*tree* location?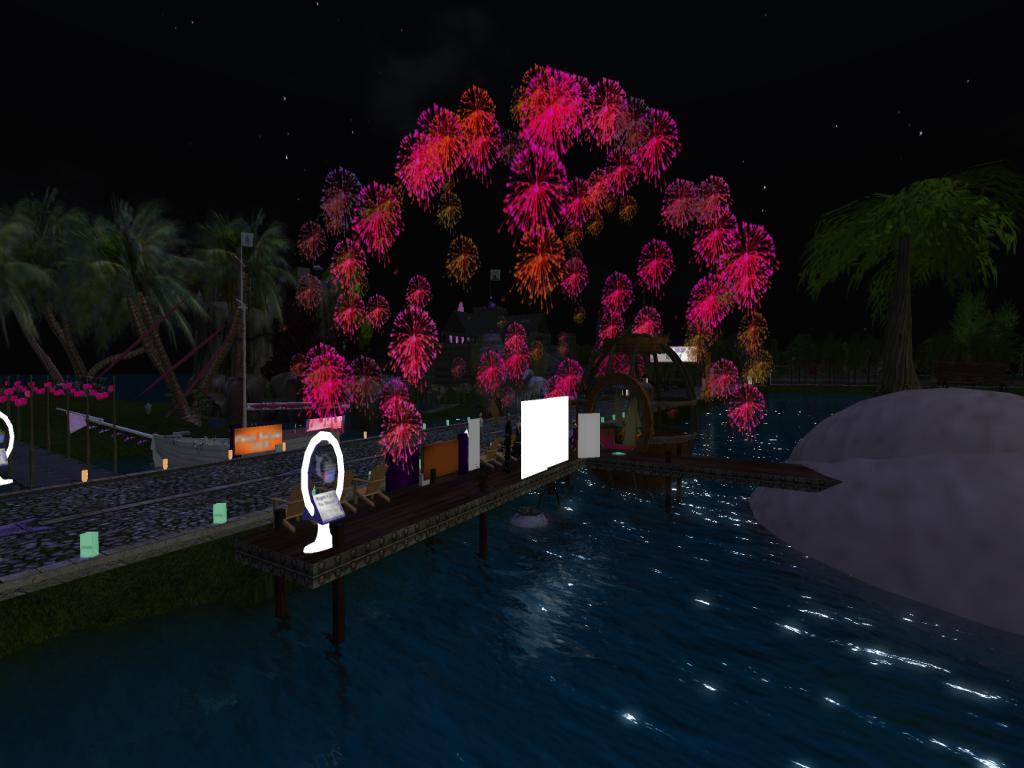
[87,205,215,376]
